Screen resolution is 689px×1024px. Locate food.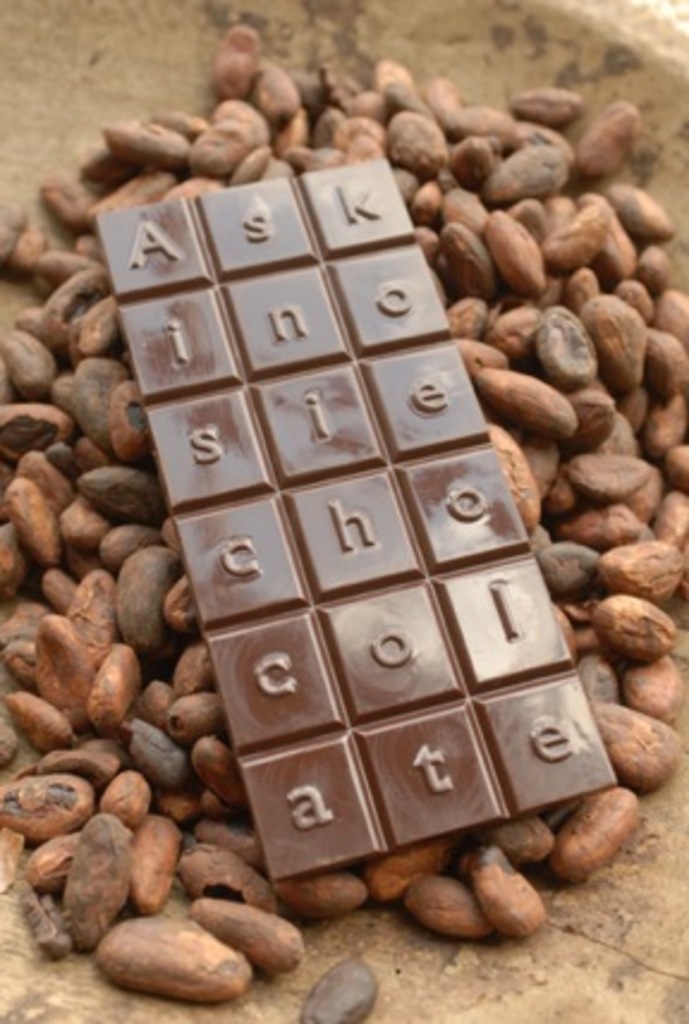
(left=189, top=900, right=313, bottom=967).
